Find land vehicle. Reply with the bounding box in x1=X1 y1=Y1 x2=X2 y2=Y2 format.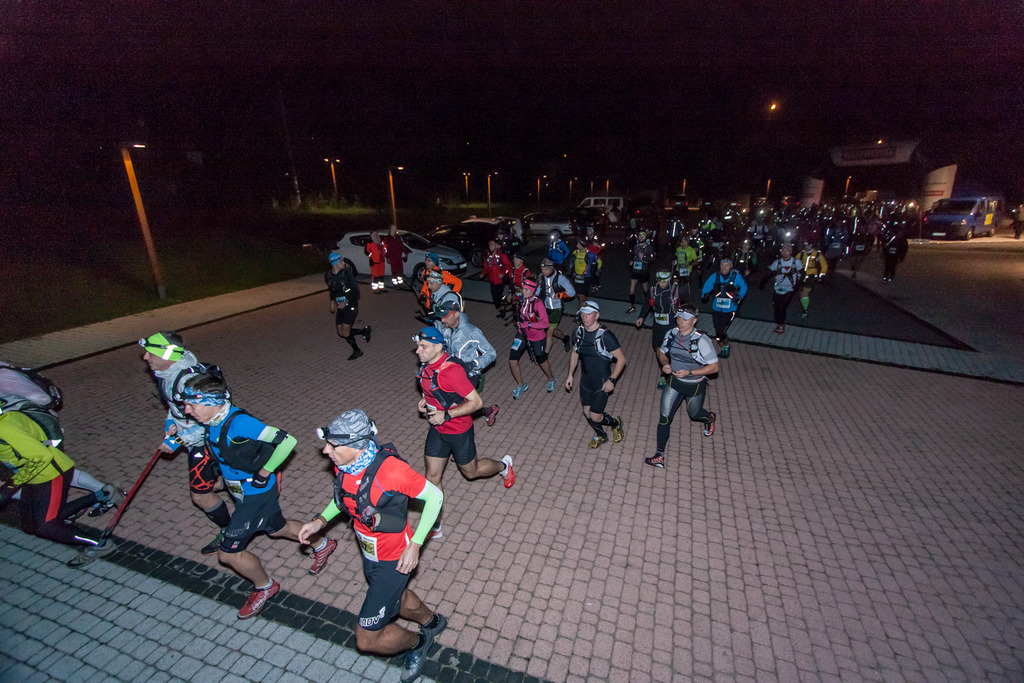
x1=576 y1=195 x2=627 y2=211.
